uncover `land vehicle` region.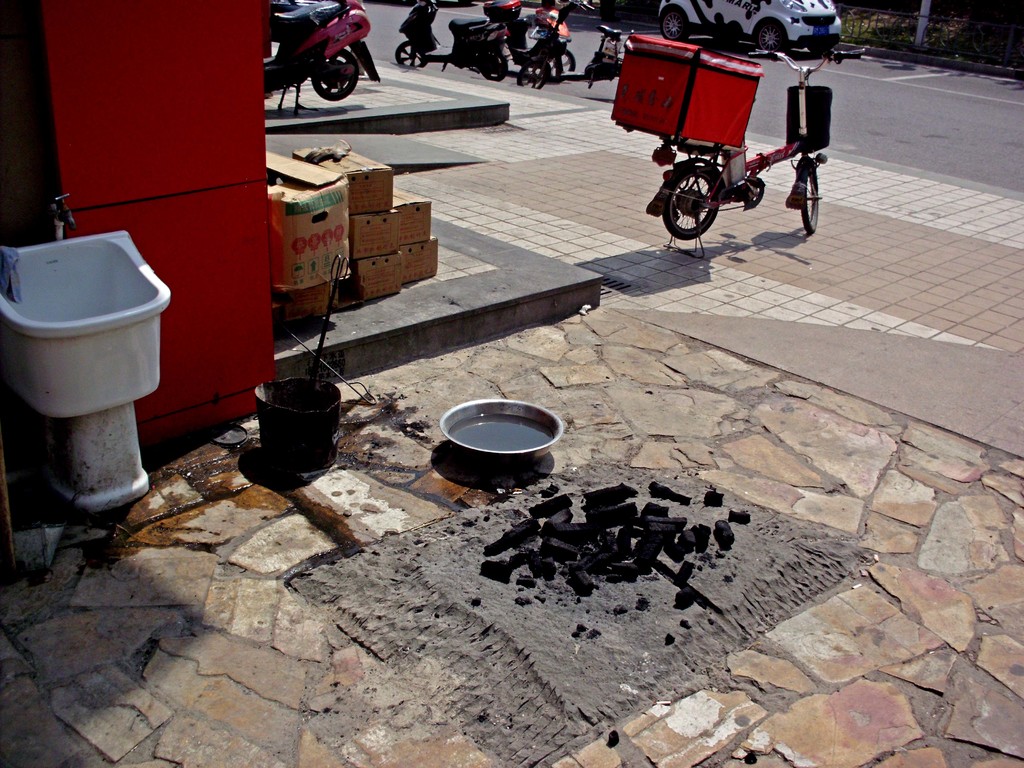
Uncovered: pyautogui.locateOnScreen(609, 23, 837, 243).
